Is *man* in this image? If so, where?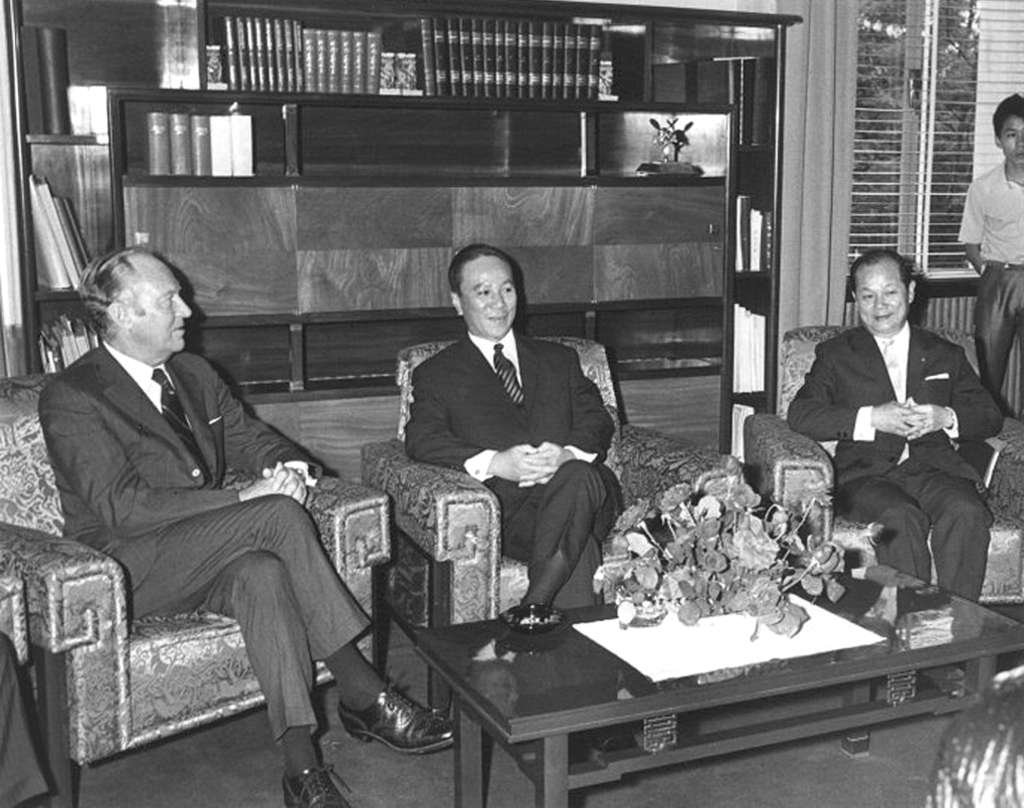
Yes, at 397 237 633 610.
